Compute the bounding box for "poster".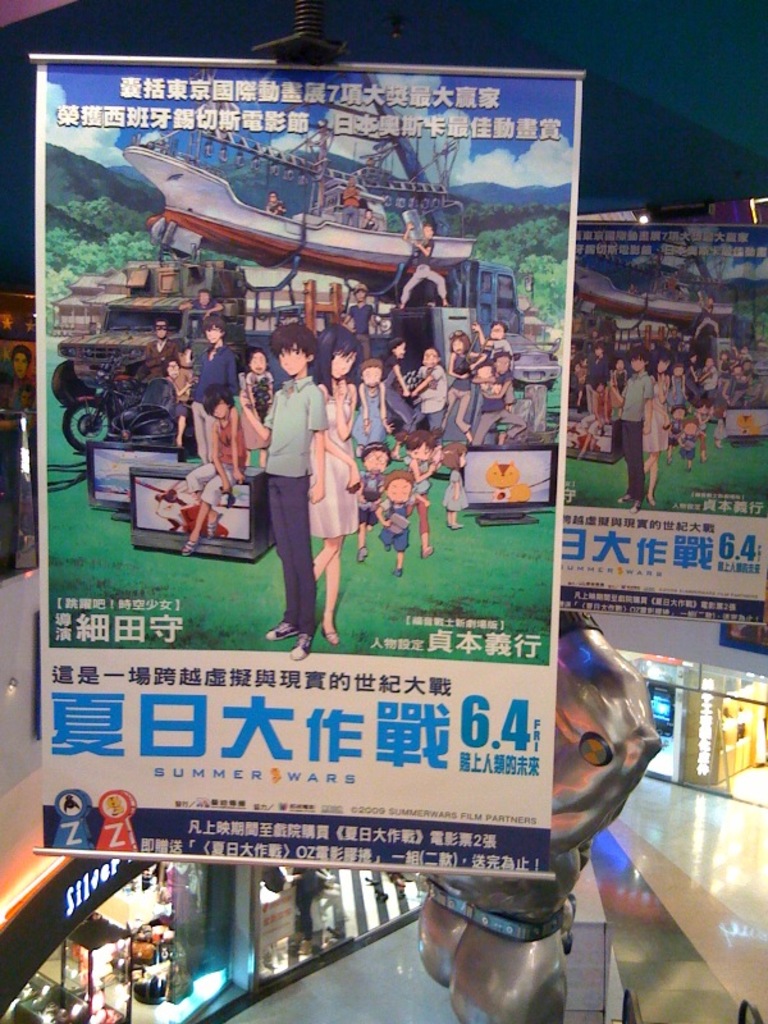
[561, 223, 767, 626].
